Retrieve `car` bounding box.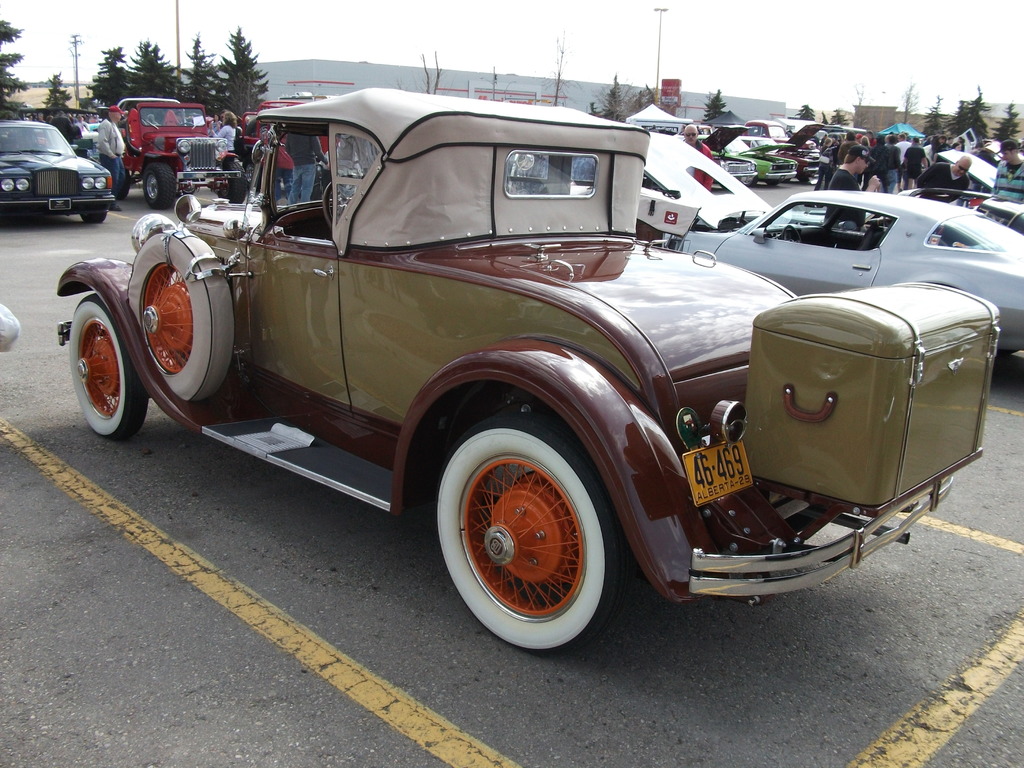
Bounding box: select_region(933, 145, 1023, 219).
